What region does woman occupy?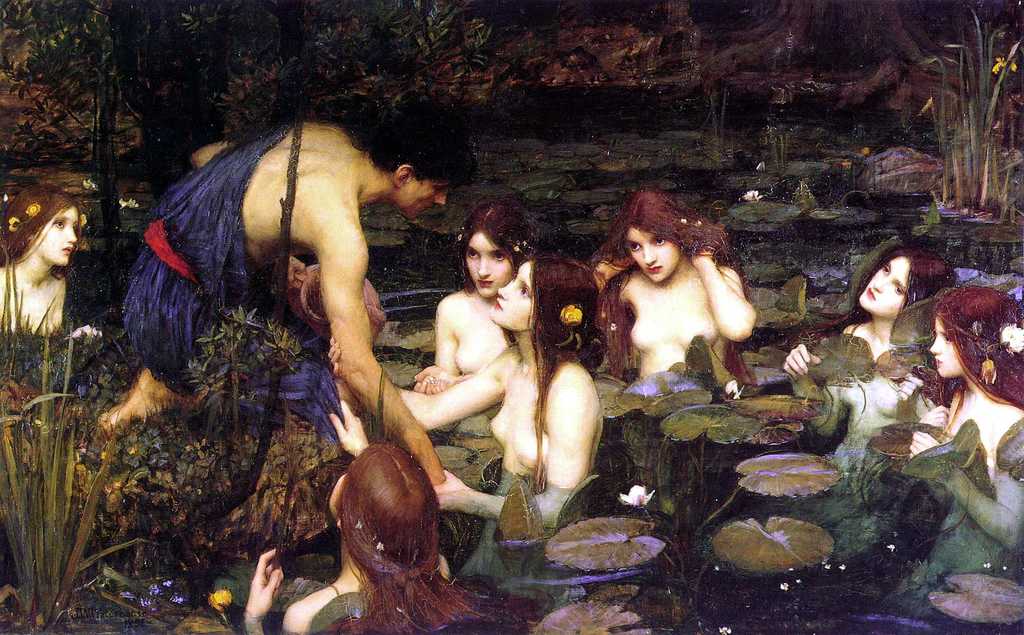
x1=3, y1=189, x2=97, y2=364.
